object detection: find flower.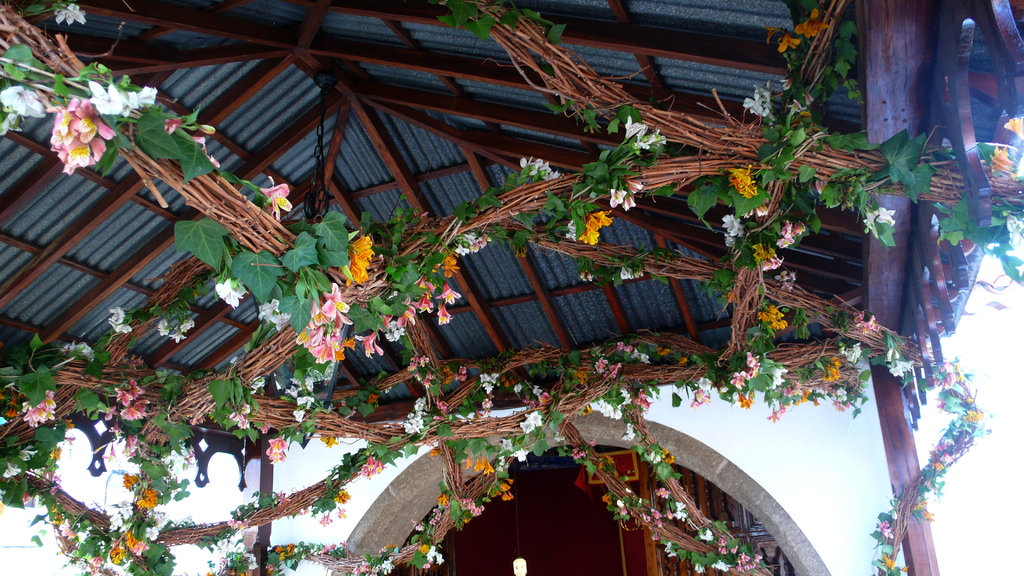
298,278,356,363.
